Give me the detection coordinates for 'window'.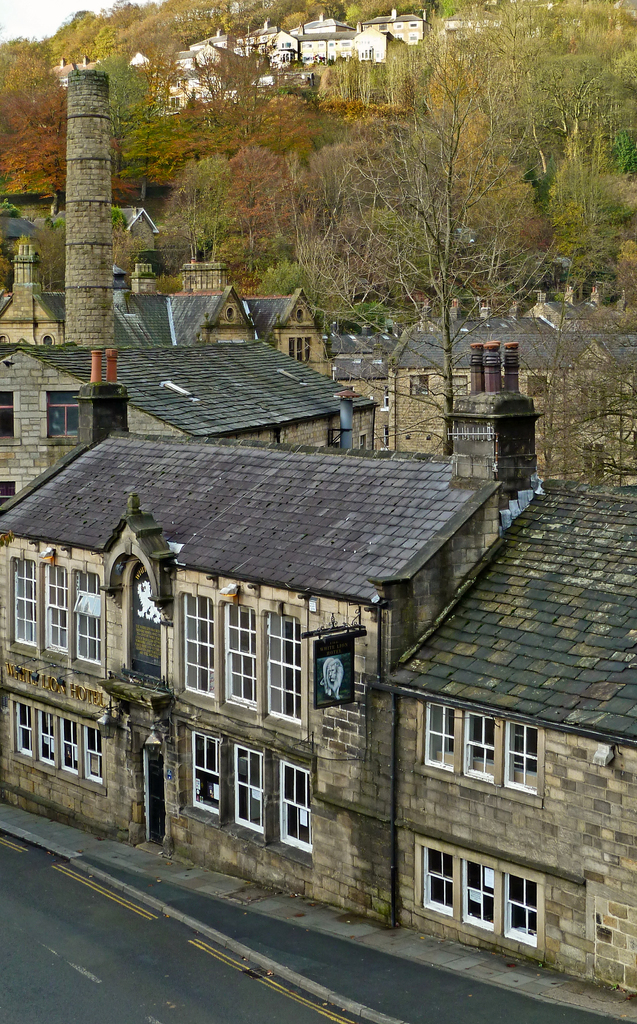
Rect(261, 610, 303, 730).
